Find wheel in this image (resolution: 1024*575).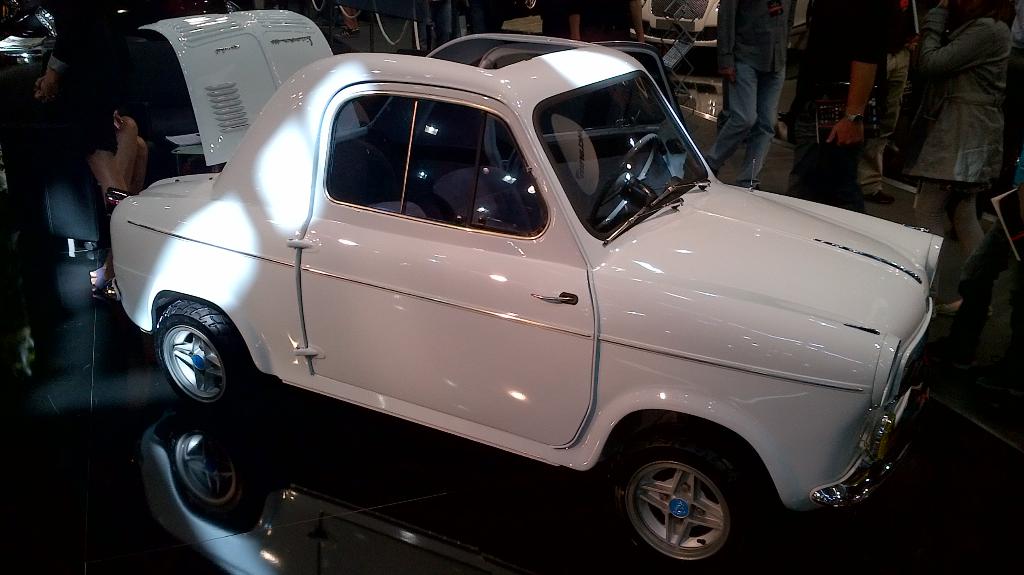
[left=604, top=435, right=758, bottom=554].
